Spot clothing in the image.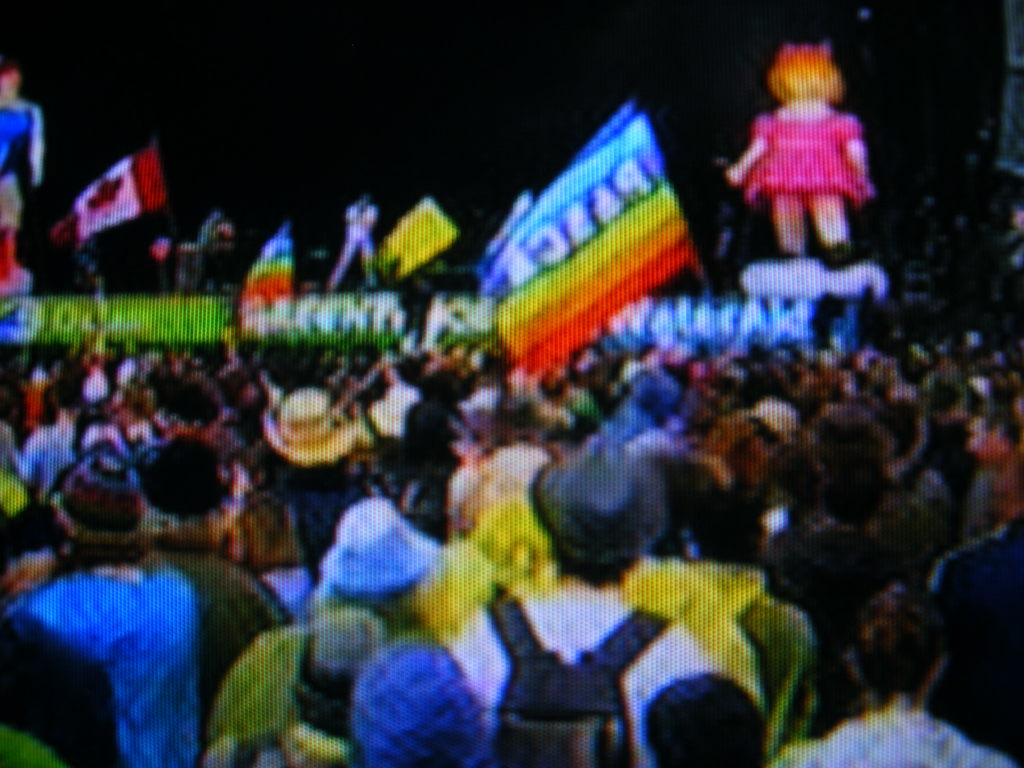
clothing found at <box>732,59,884,246</box>.
